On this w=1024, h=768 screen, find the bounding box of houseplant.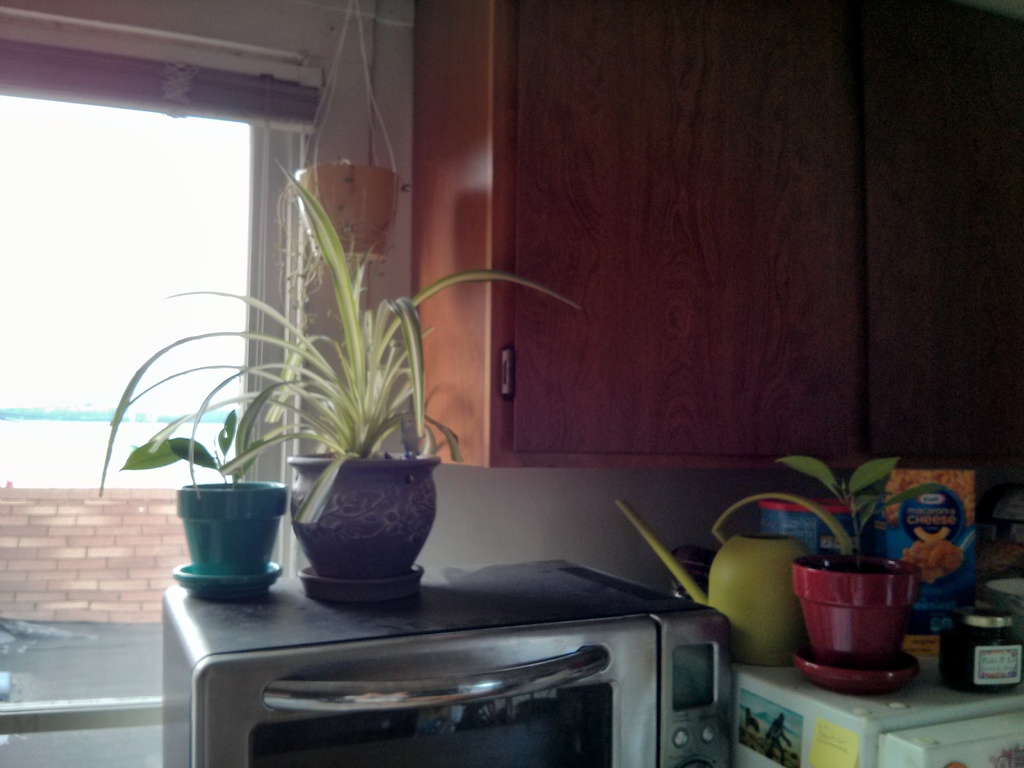
Bounding box: [left=175, top=192, right=440, bottom=574].
